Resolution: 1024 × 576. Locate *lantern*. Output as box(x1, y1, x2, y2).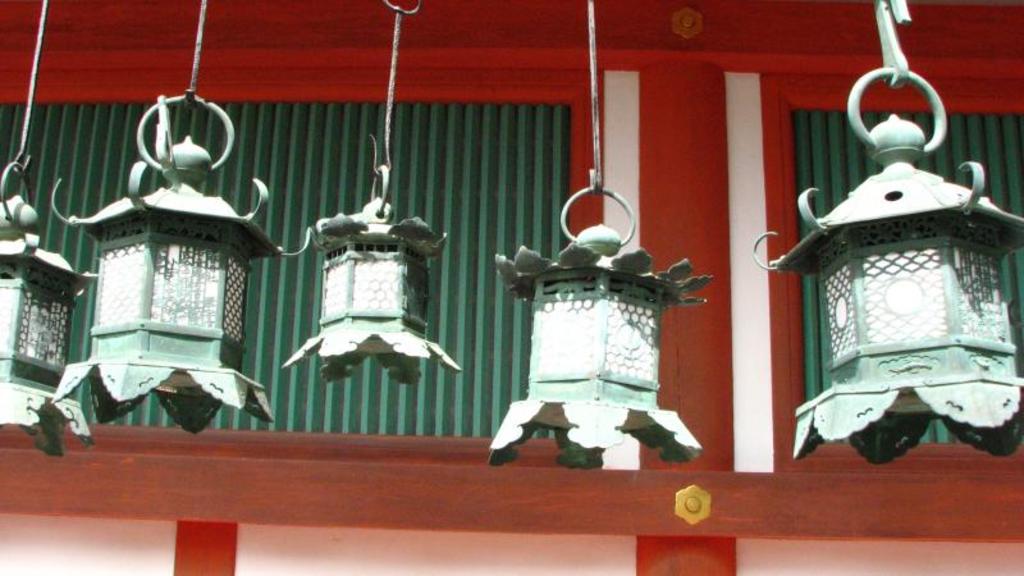
box(285, 164, 468, 381).
